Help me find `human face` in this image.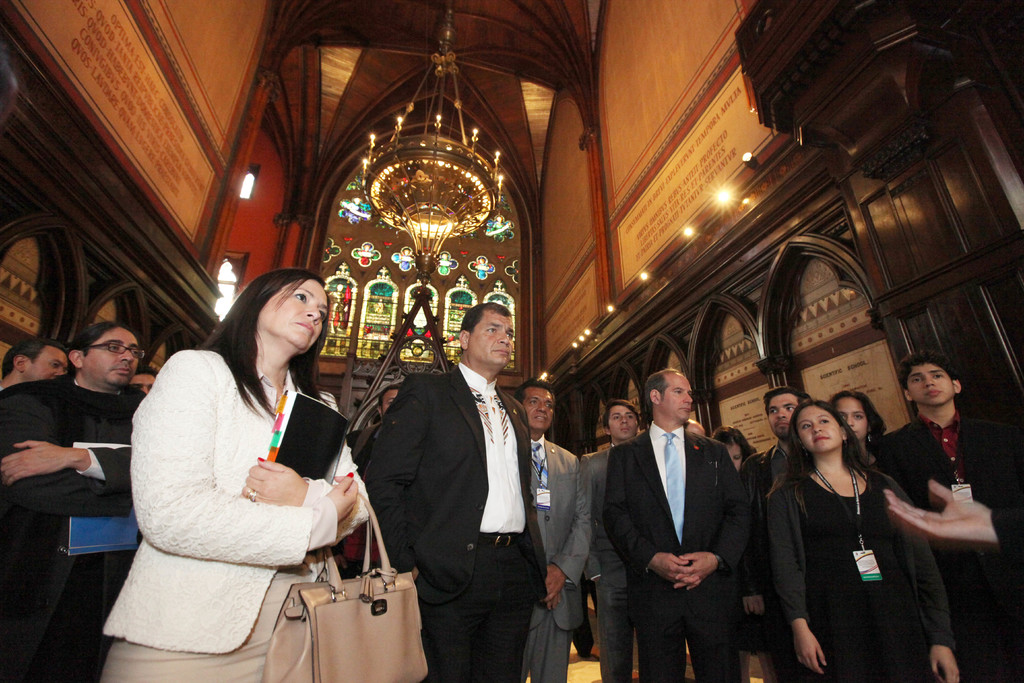
Found it: locate(470, 304, 514, 367).
